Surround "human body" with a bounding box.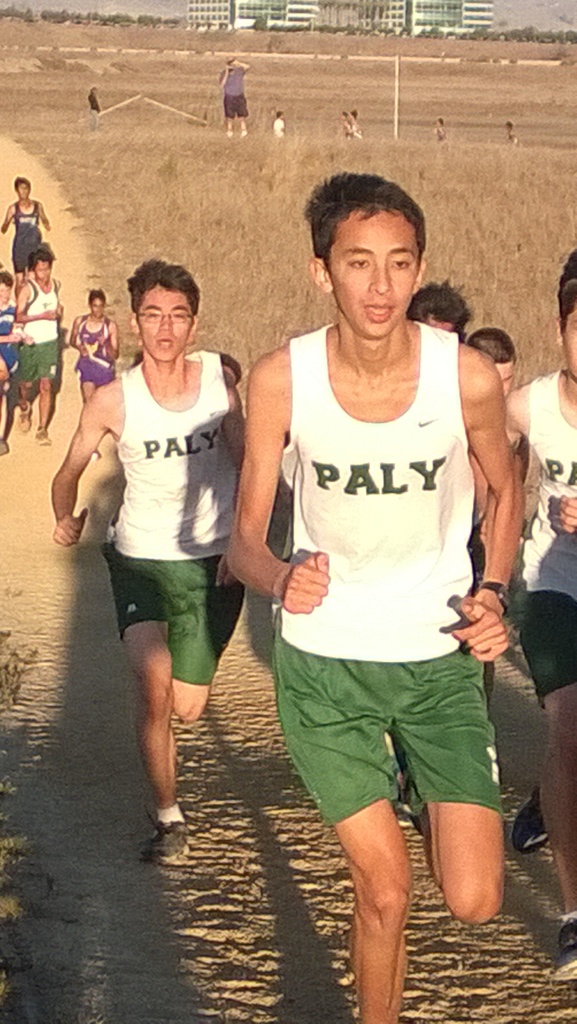
pyautogui.locateOnScreen(0, 295, 33, 452).
